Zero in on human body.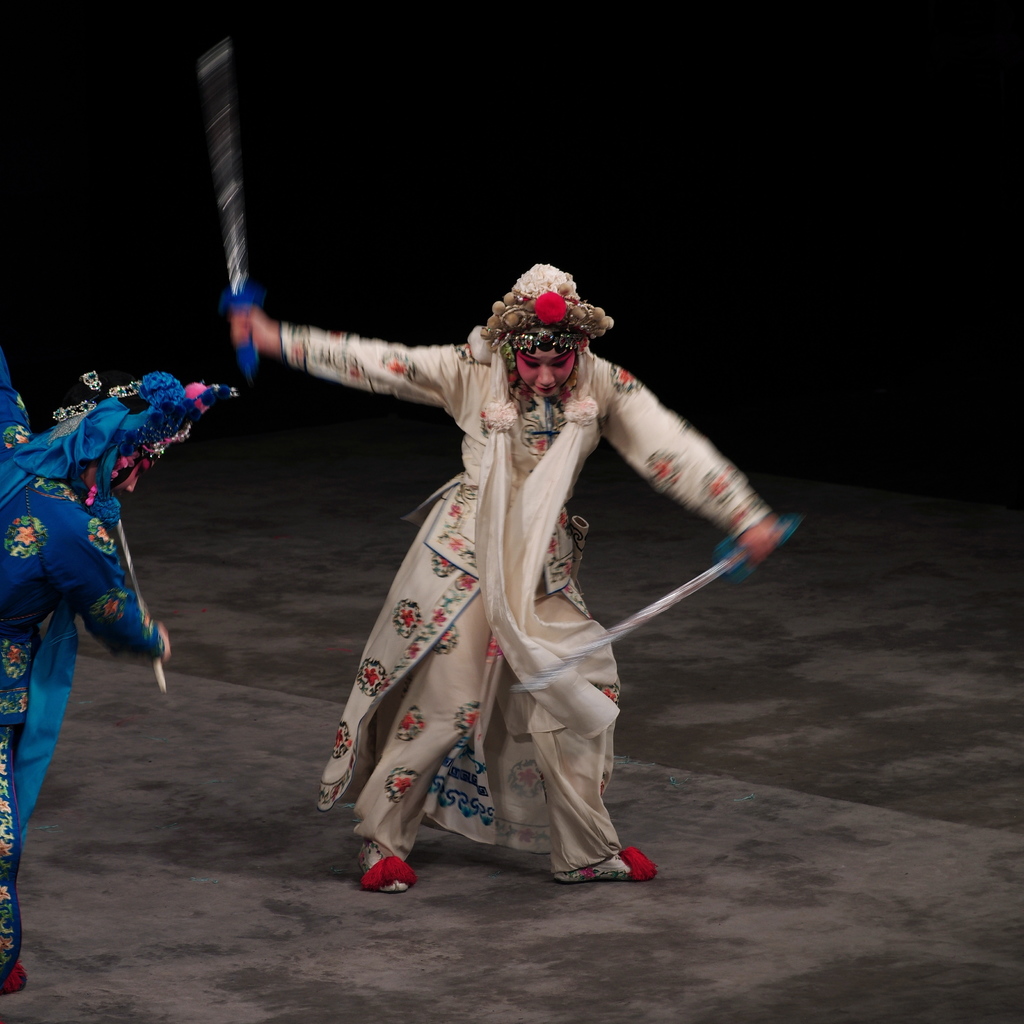
Zeroed in: x1=276, y1=243, x2=757, y2=922.
